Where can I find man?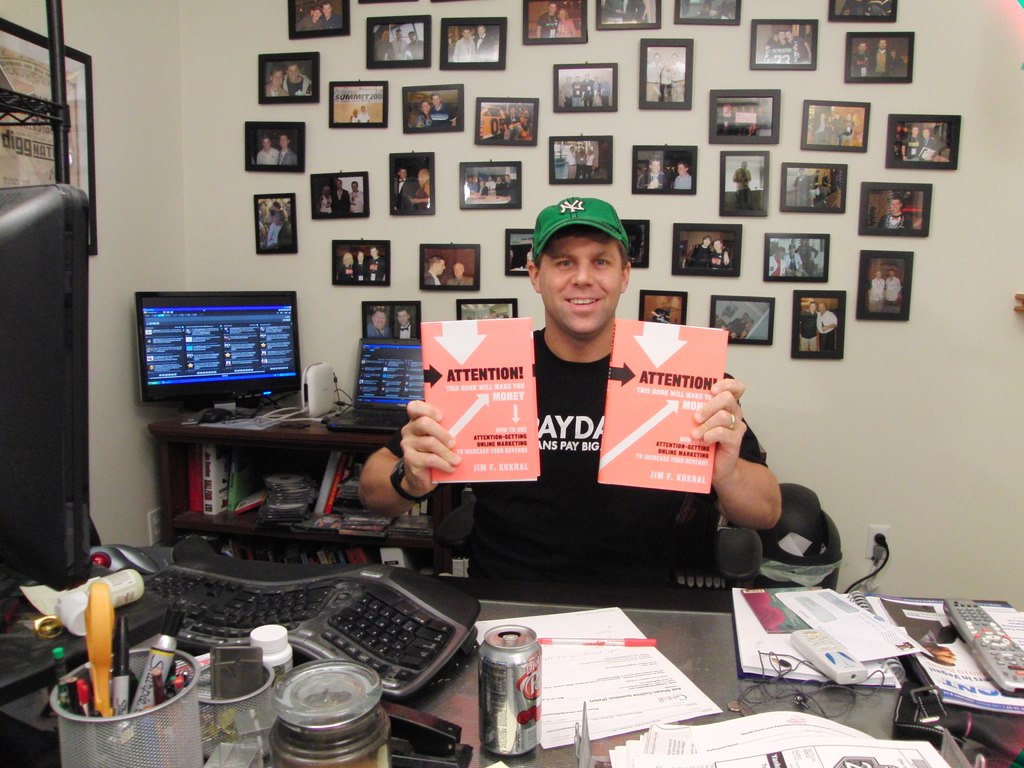
You can find it at <bbox>852, 38, 873, 71</bbox>.
